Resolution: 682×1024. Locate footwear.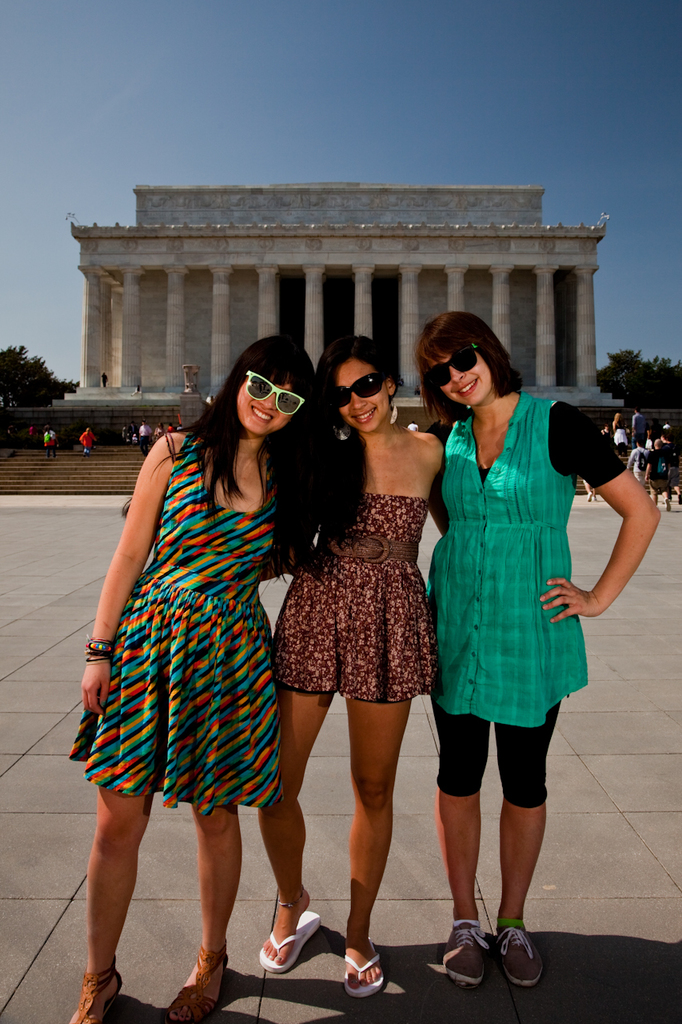
BBox(594, 498, 596, 502).
